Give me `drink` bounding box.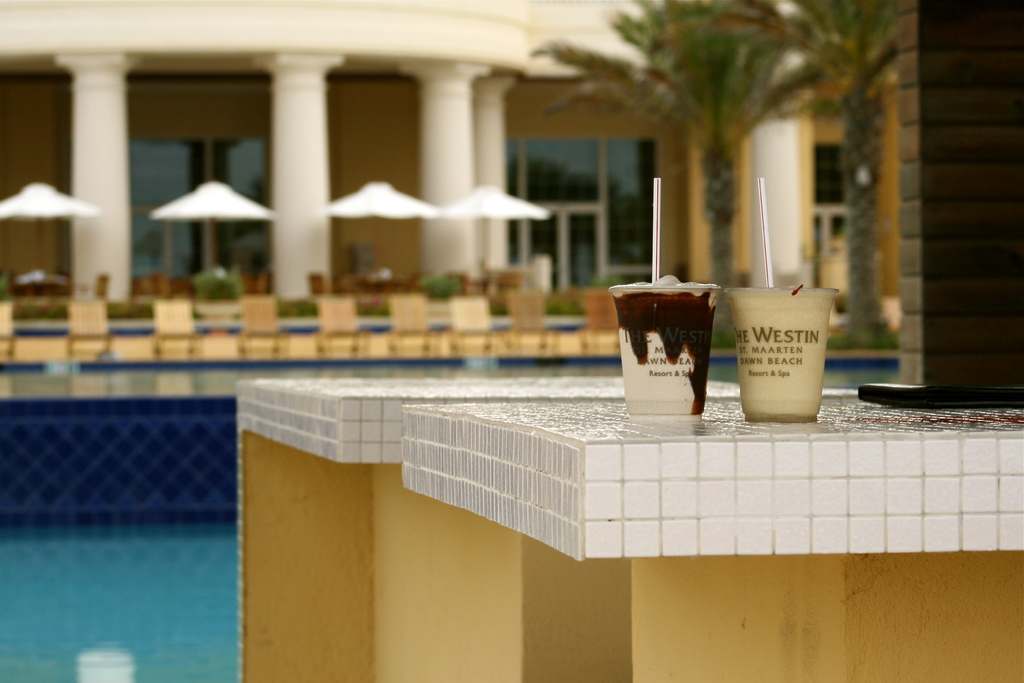
(616,272,726,428).
